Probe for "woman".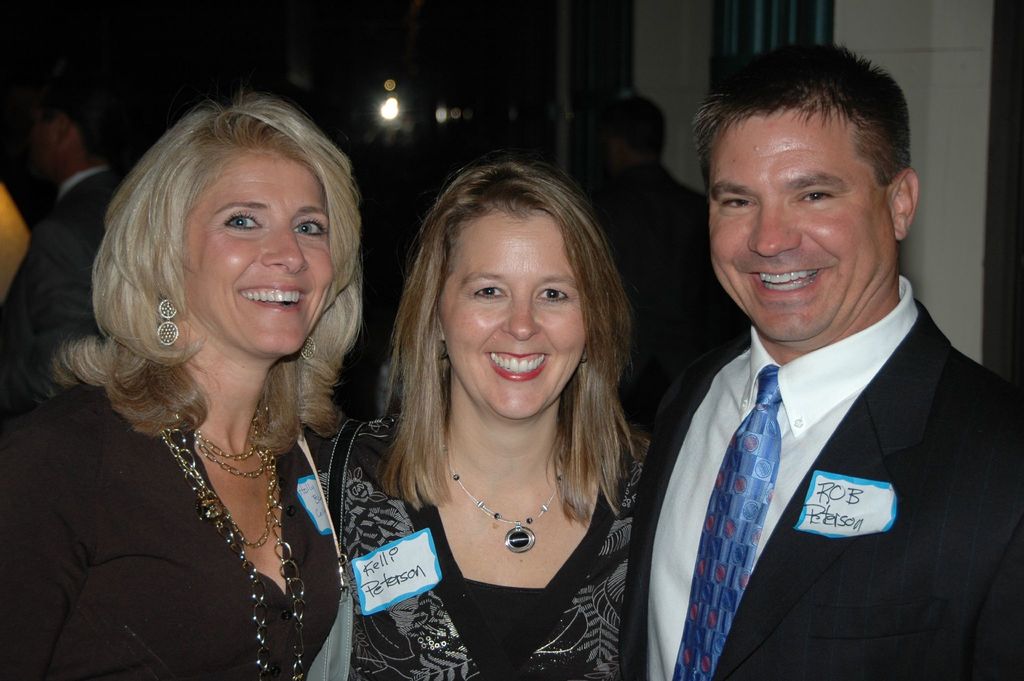
Probe result: 305, 158, 656, 680.
